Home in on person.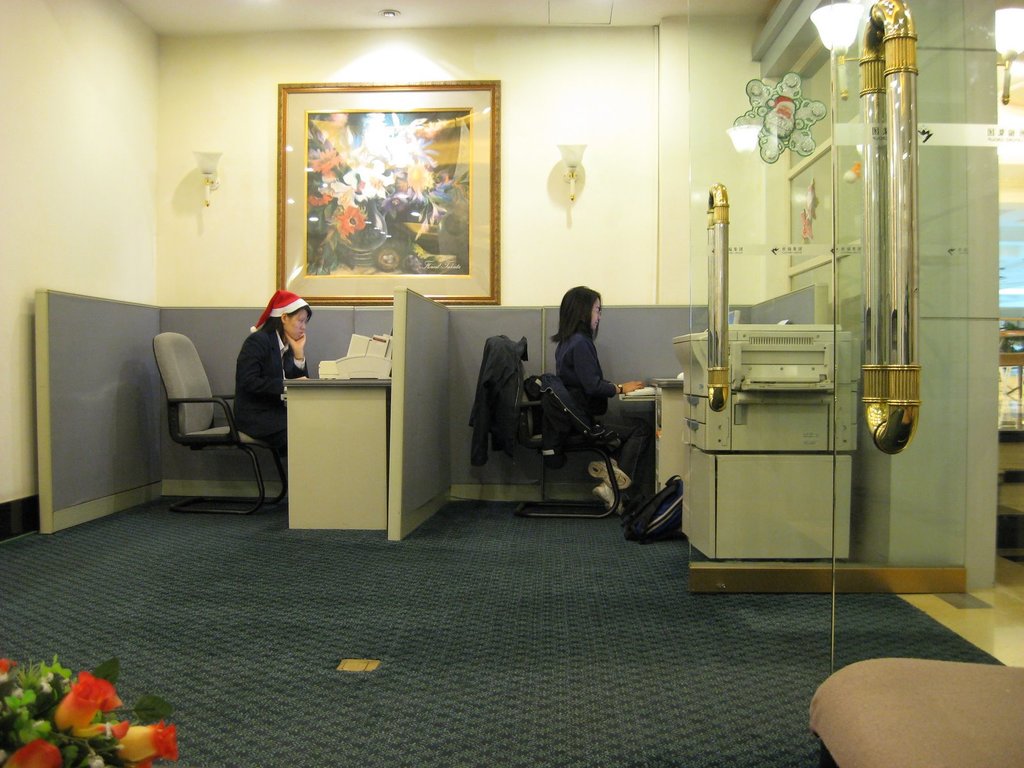
Homed in at Rect(547, 280, 655, 508).
